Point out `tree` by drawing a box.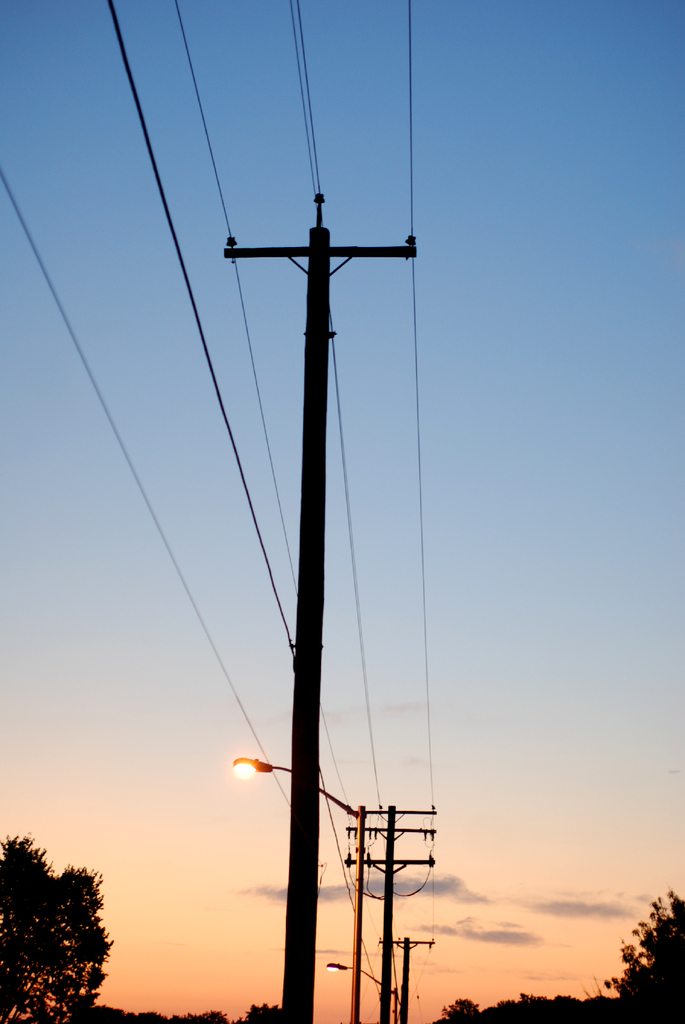
(left=178, top=1005, right=228, bottom=1023).
